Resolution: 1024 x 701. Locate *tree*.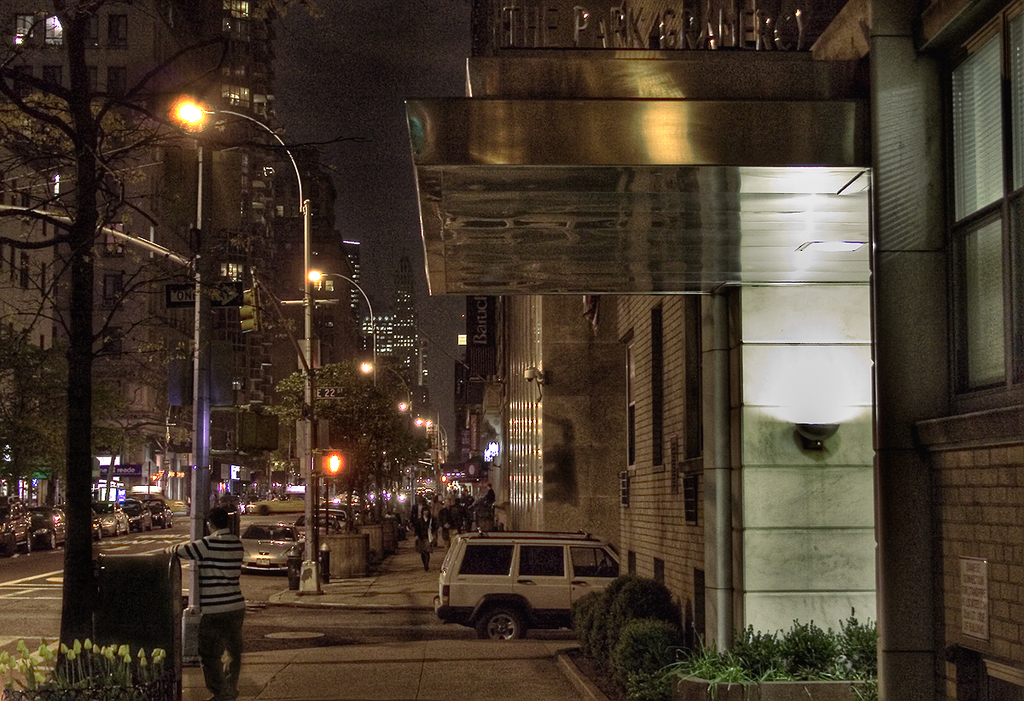
crop(0, 0, 372, 682).
